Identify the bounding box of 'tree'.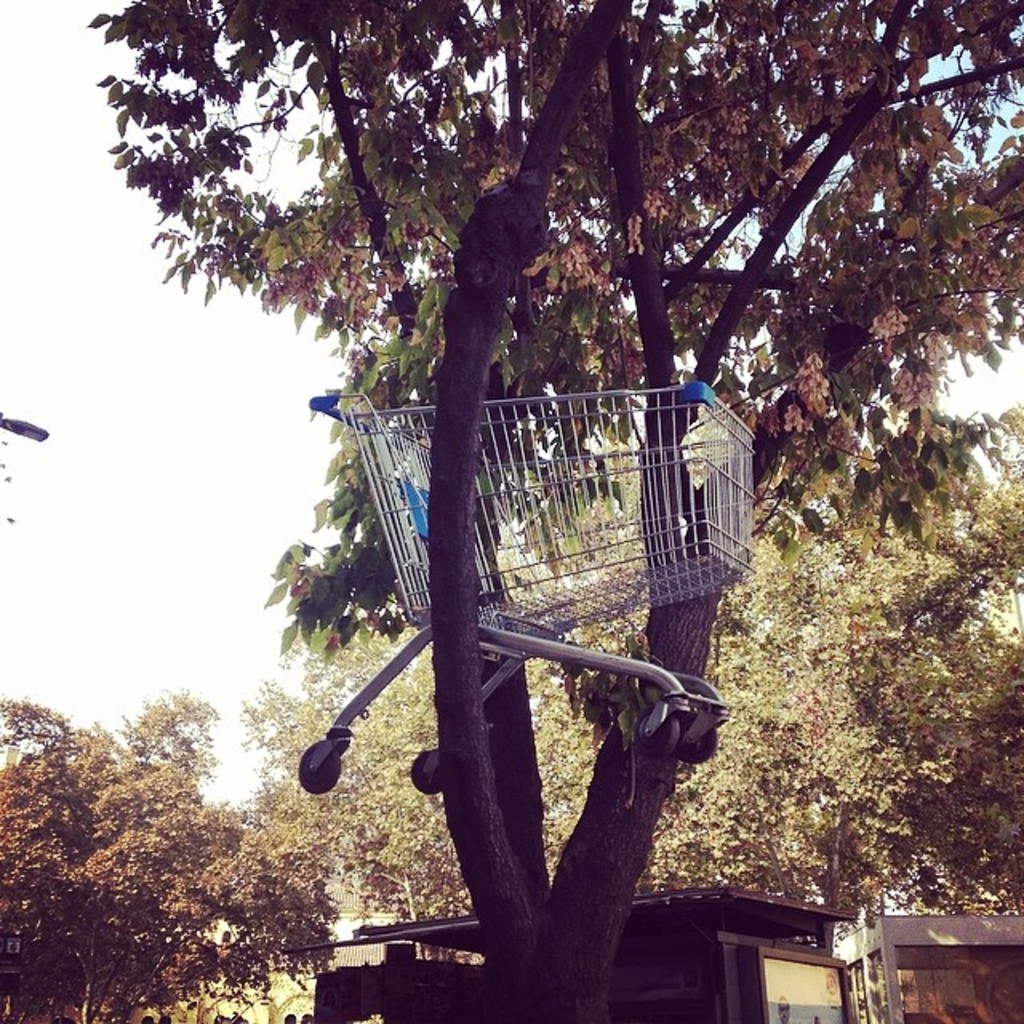
[107, 0, 1022, 1022].
